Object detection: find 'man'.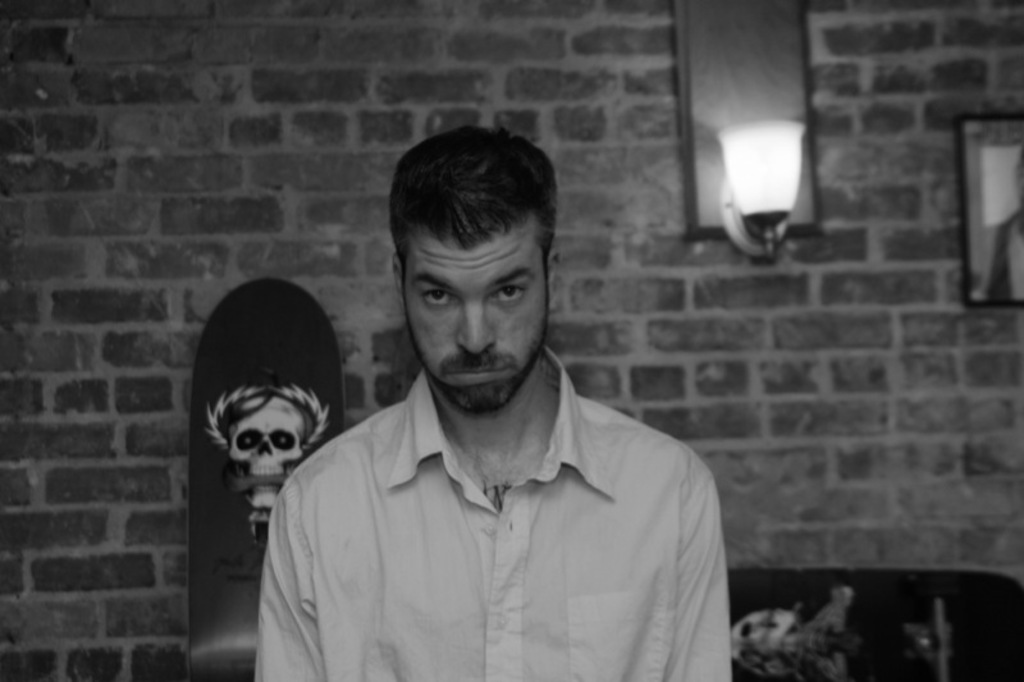
BBox(244, 115, 735, 681).
